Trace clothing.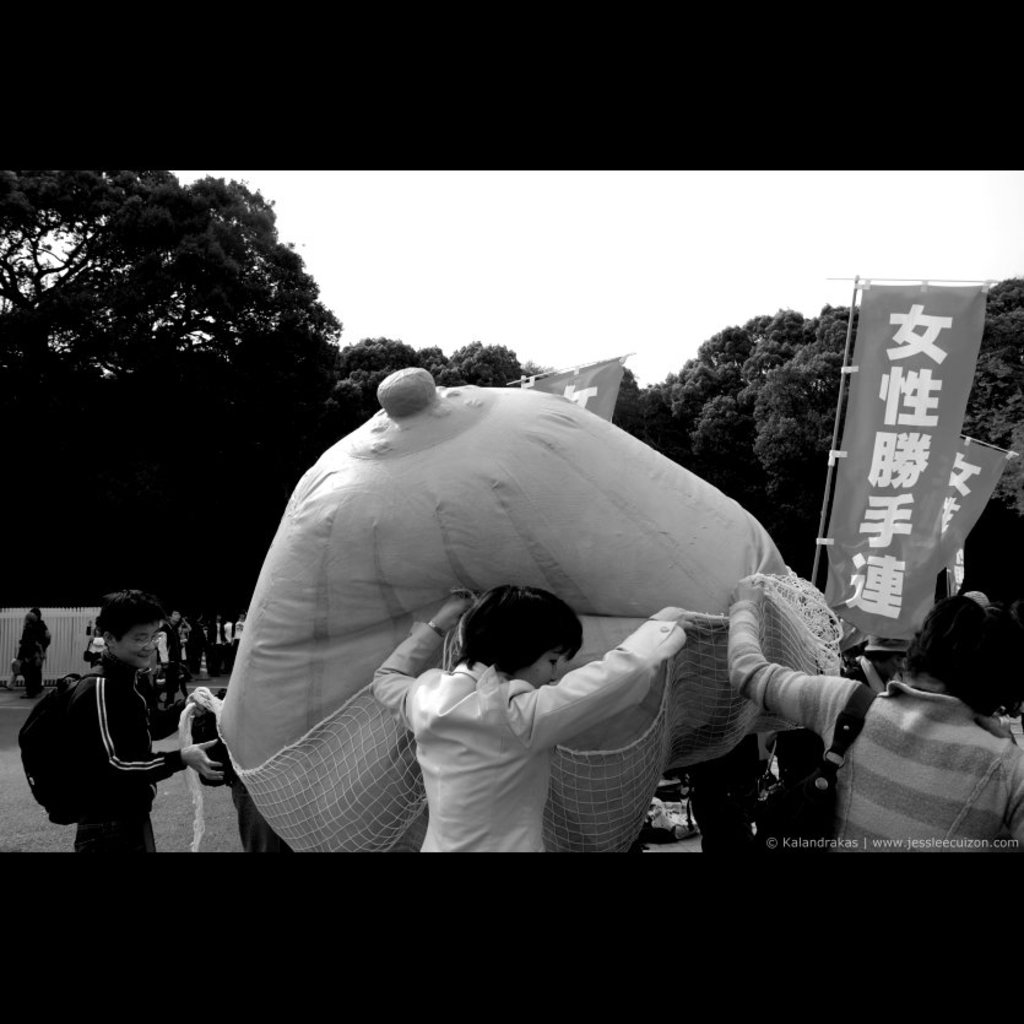
Traced to [left=724, top=597, right=1023, bottom=843].
